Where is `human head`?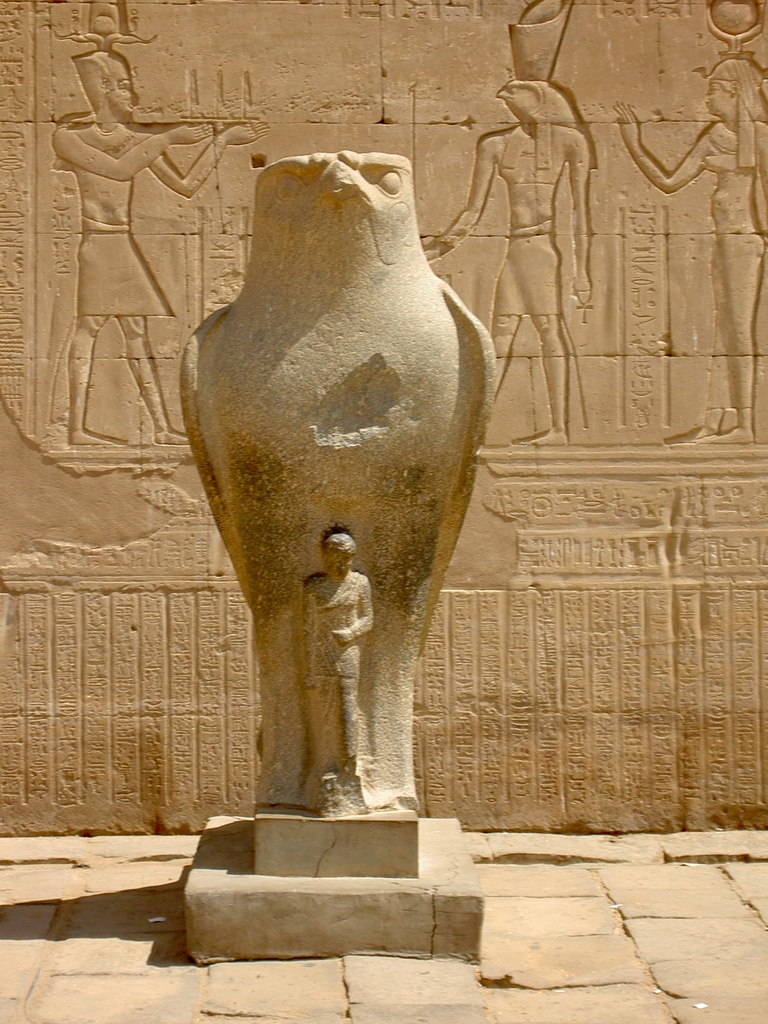
box(322, 531, 348, 581).
